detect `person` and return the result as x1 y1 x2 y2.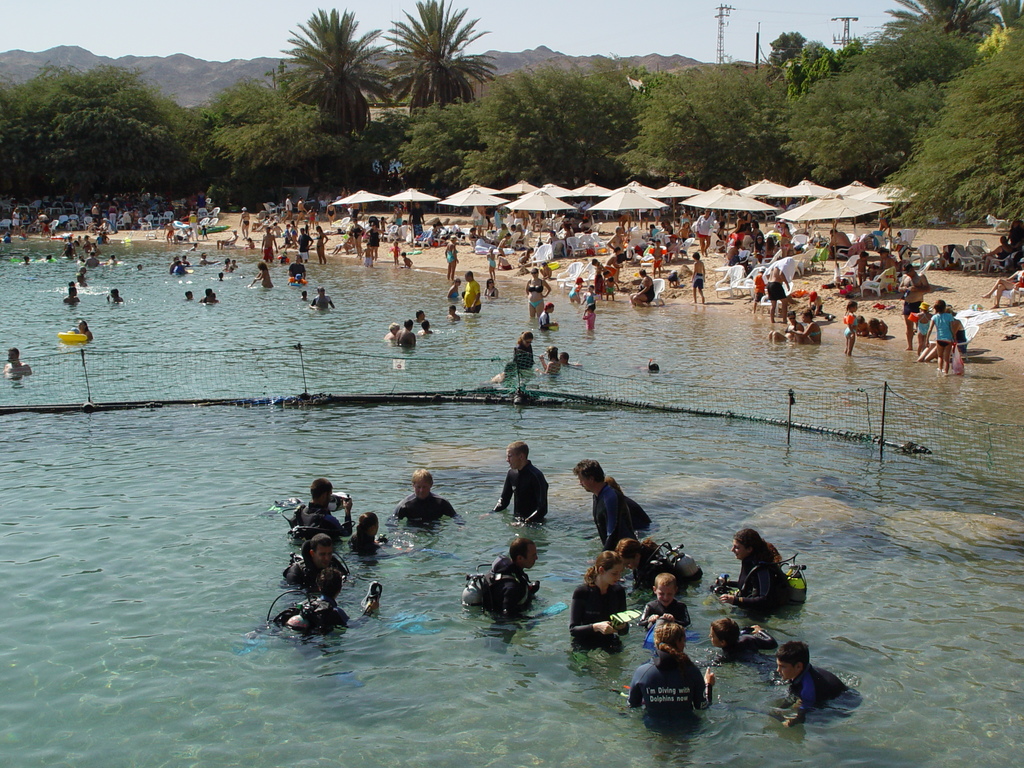
312 209 313 220.
